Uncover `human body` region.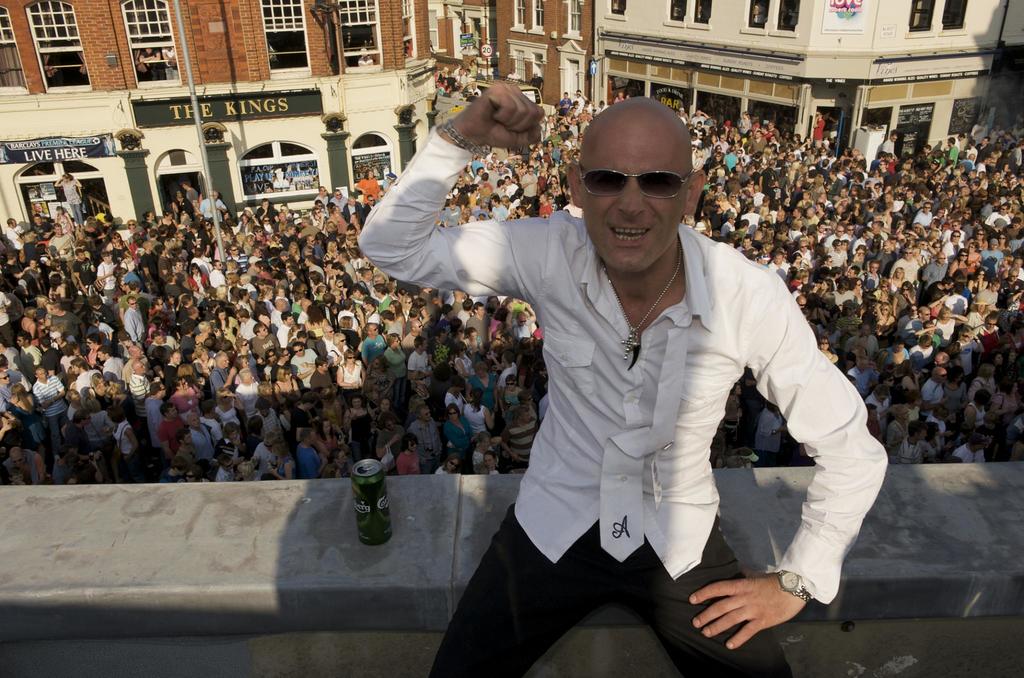
Uncovered: 792, 282, 813, 296.
